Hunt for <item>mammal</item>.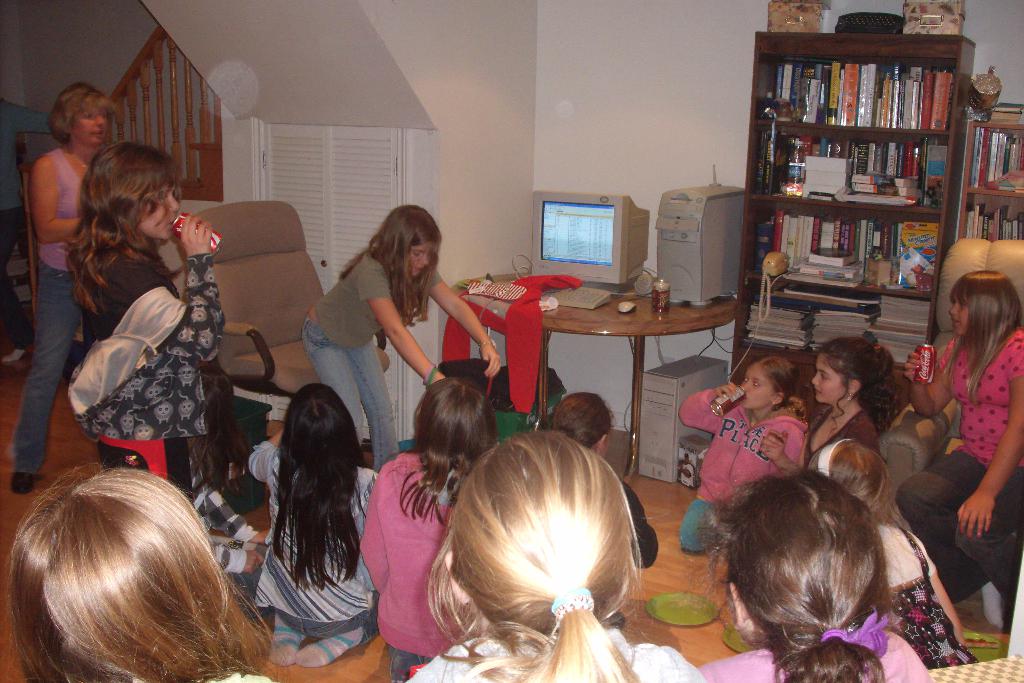
Hunted down at 762,342,900,478.
